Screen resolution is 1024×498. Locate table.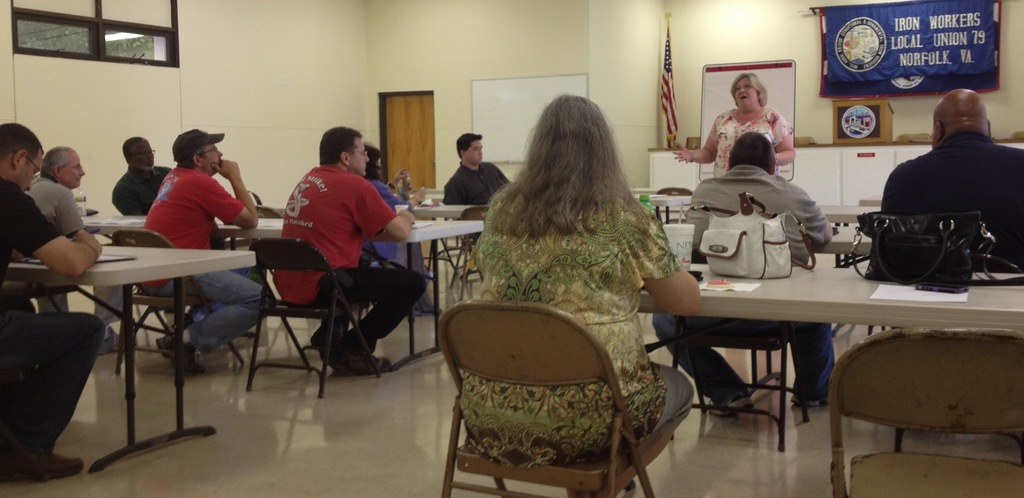
bbox=(410, 202, 477, 219).
